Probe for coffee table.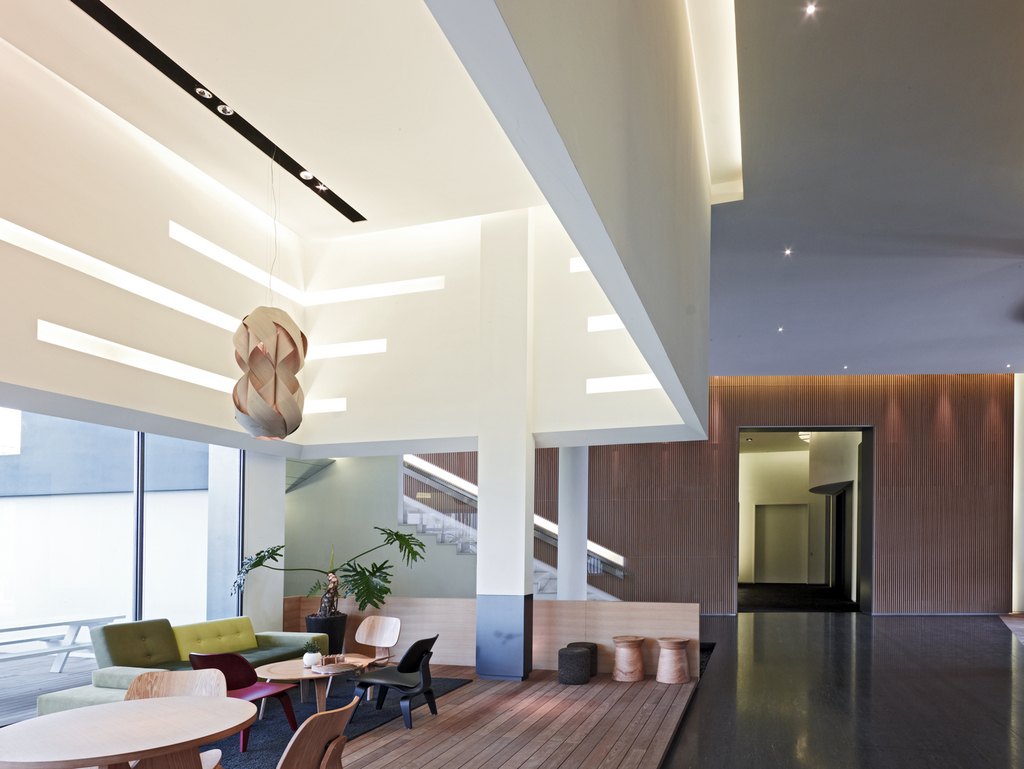
Probe result: bbox=[0, 692, 253, 768].
